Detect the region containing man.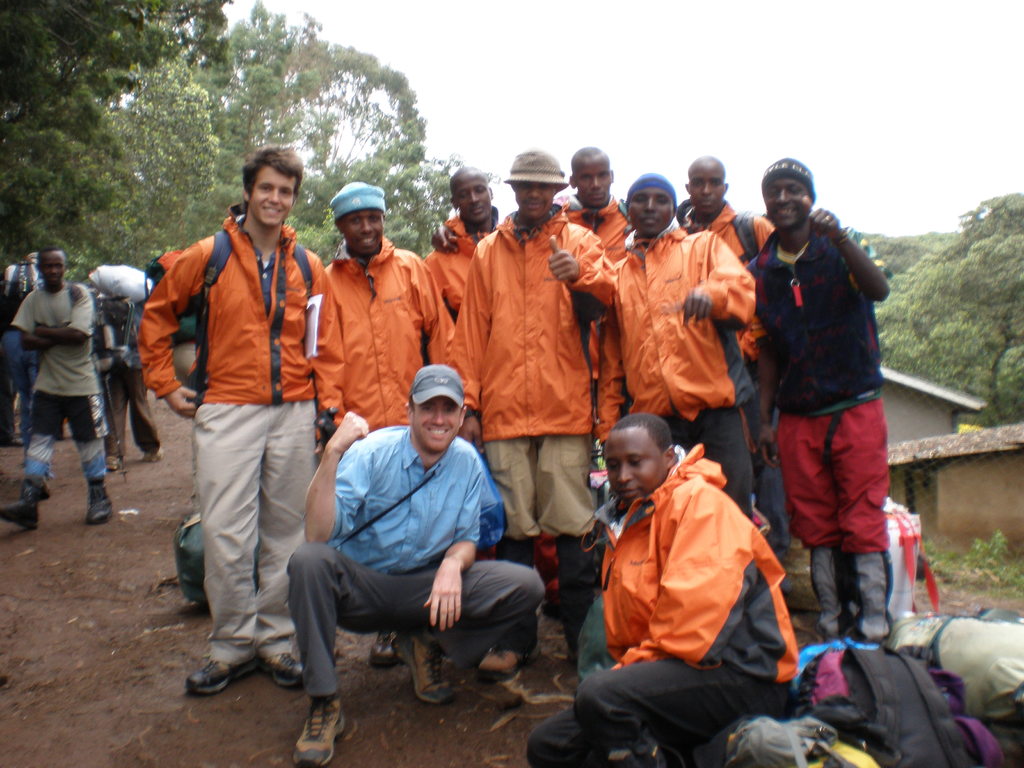
<box>673,156,779,268</box>.
